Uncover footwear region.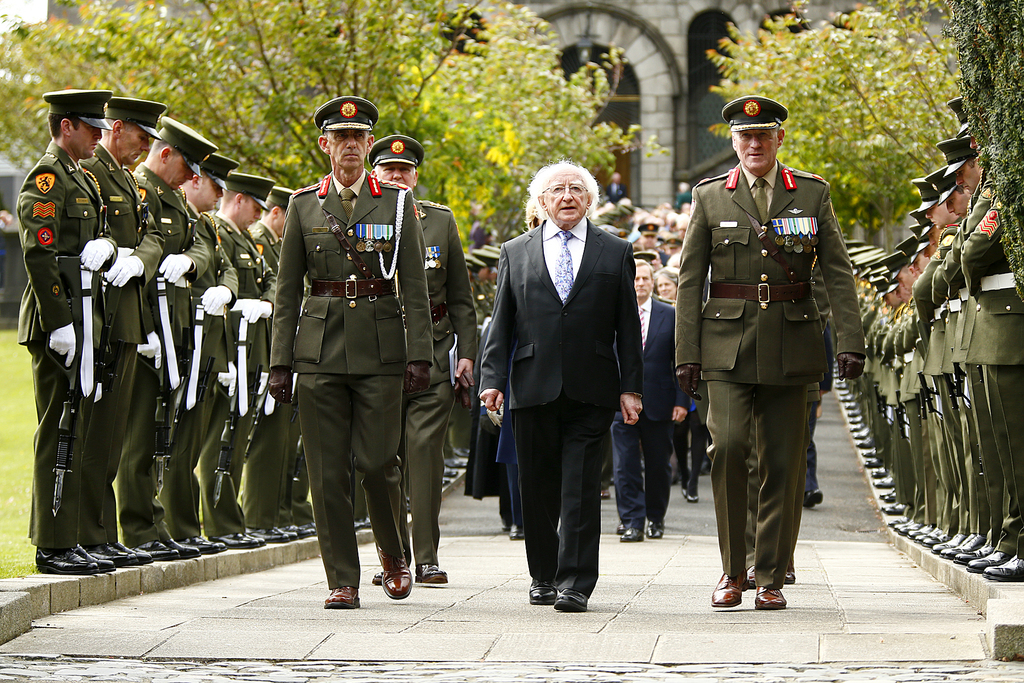
Uncovered: 880,490,899,500.
